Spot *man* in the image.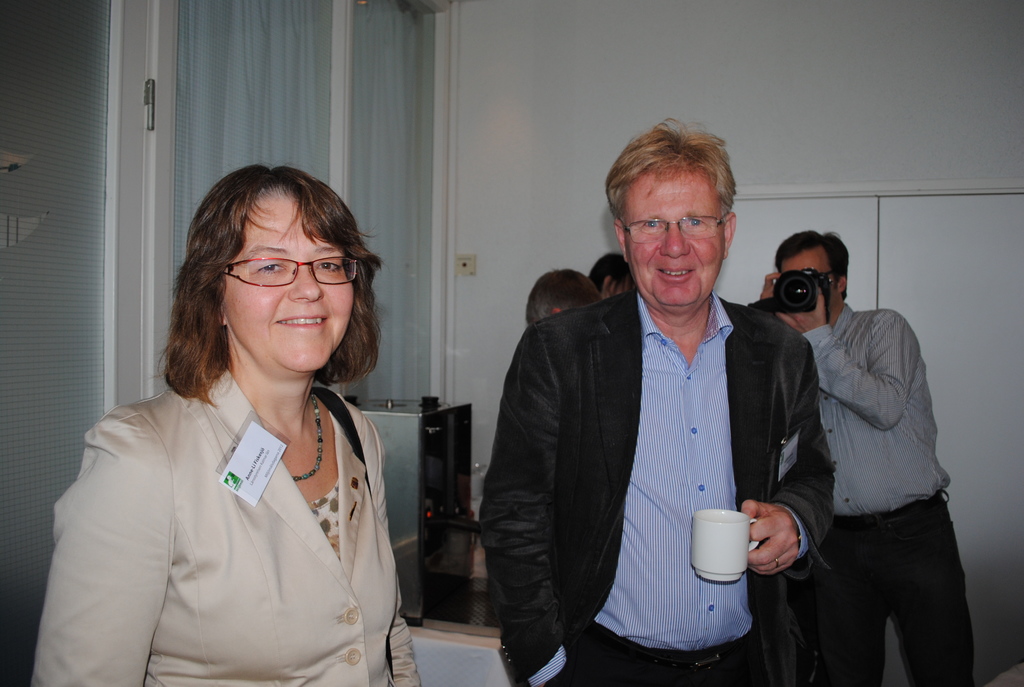
*man* found at <bbox>527, 269, 606, 331</bbox>.
